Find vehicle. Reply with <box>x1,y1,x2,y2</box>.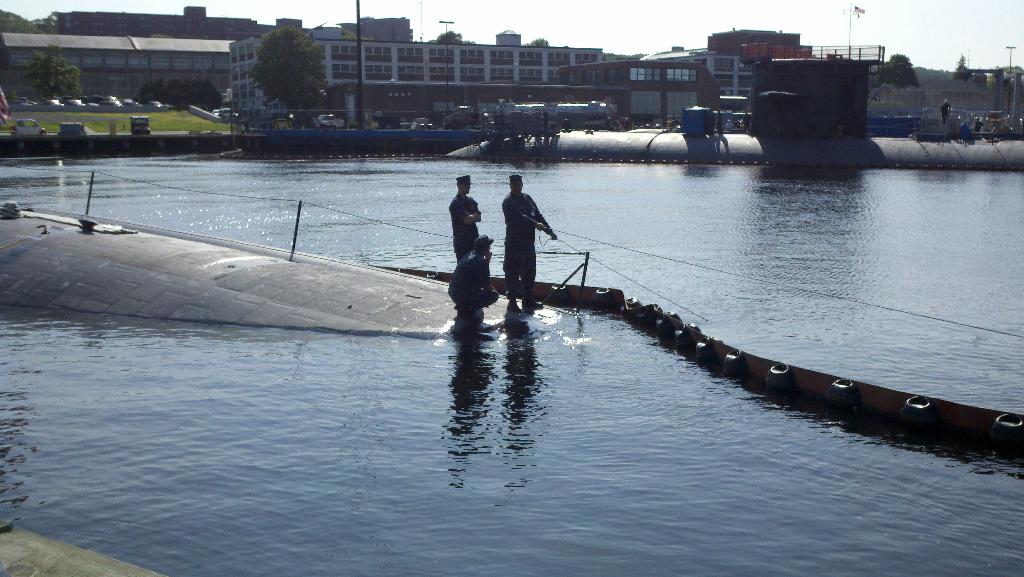
<box>10,113,51,140</box>.
